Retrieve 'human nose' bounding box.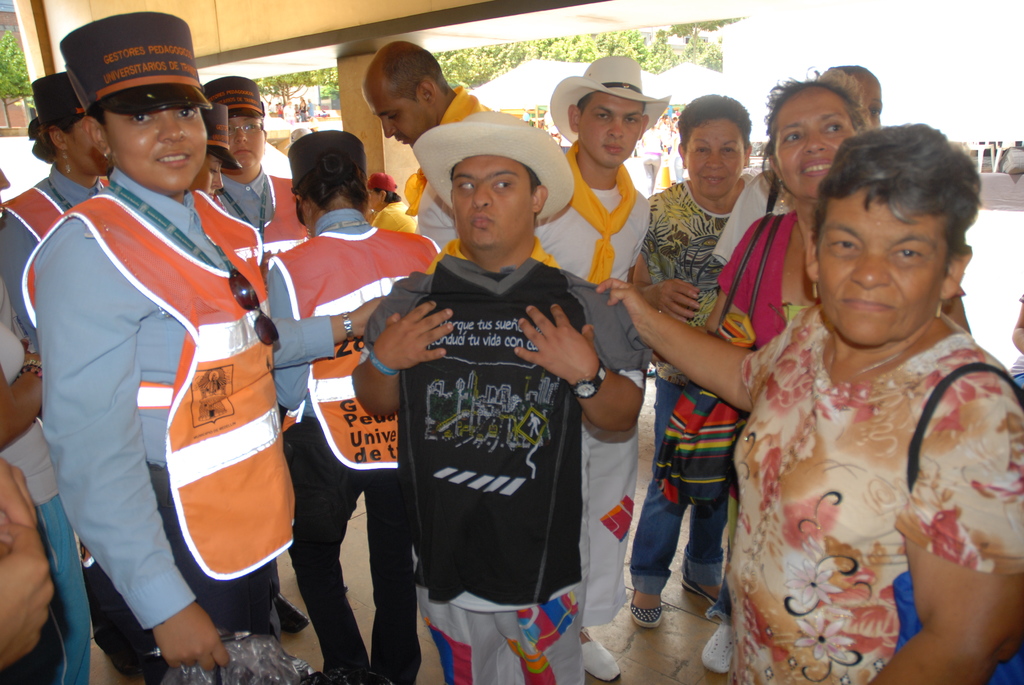
Bounding box: detection(803, 135, 824, 153).
